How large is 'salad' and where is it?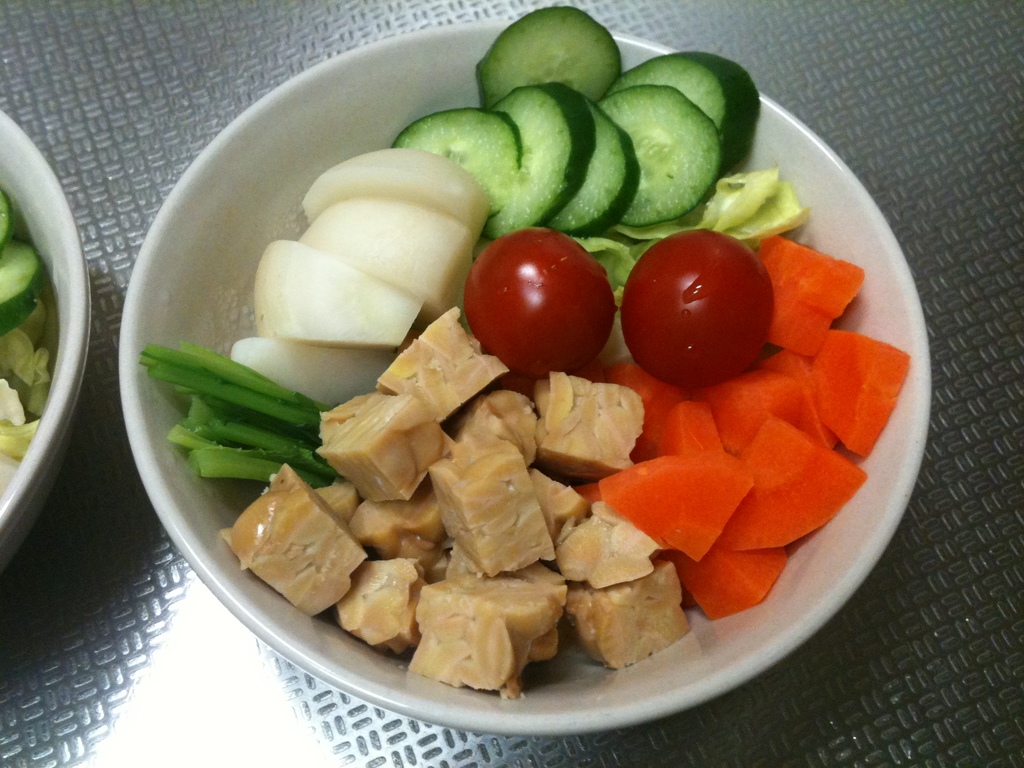
Bounding box: bbox(141, 5, 913, 708).
